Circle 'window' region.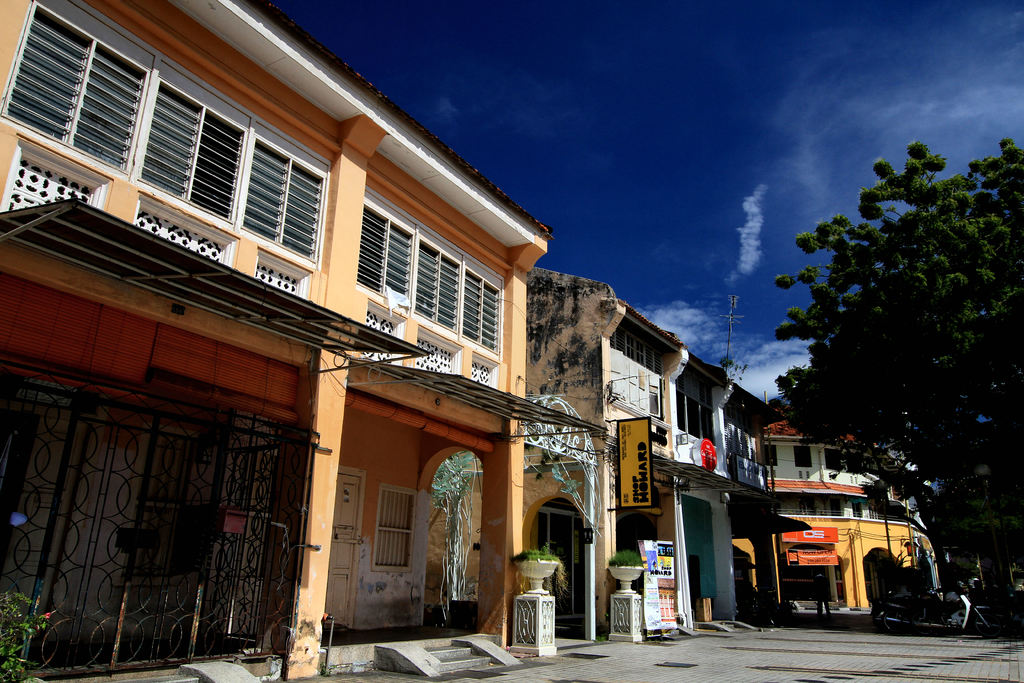
Region: left=360, top=193, right=513, bottom=362.
